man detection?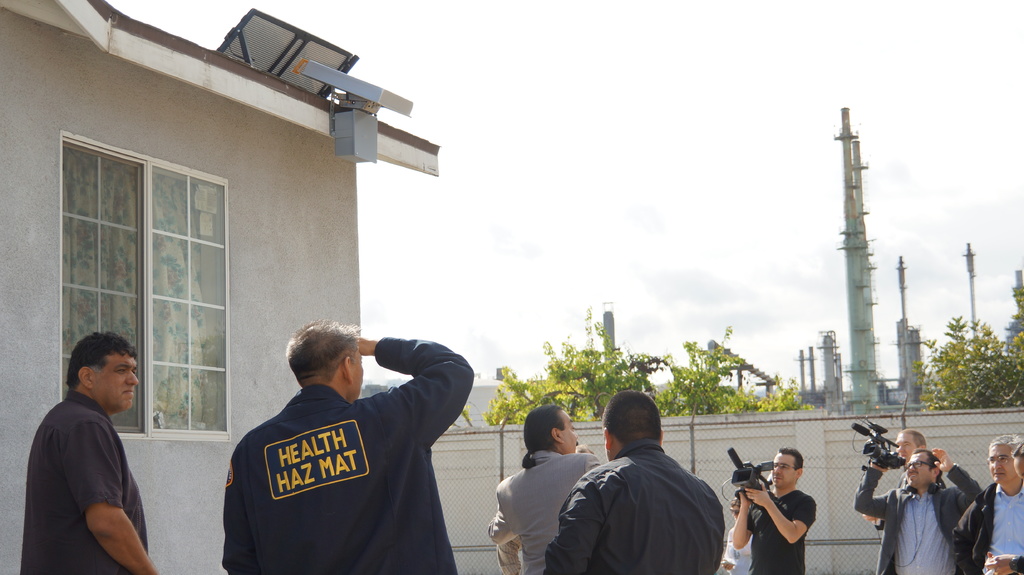
region(554, 389, 740, 573)
